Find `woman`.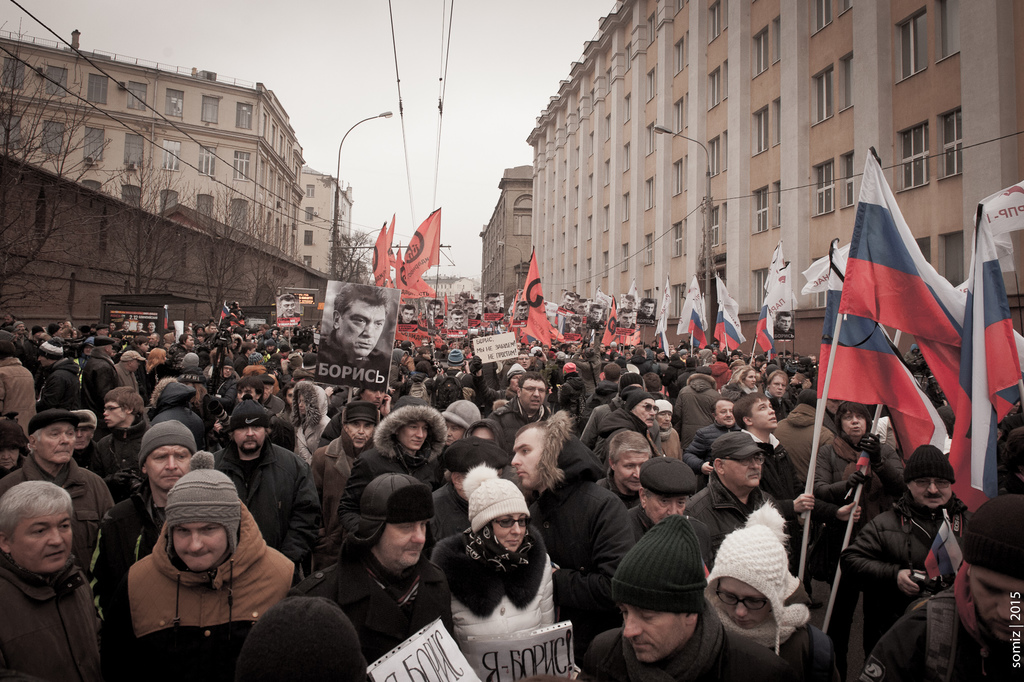
(x1=140, y1=345, x2=168, y2=387).
